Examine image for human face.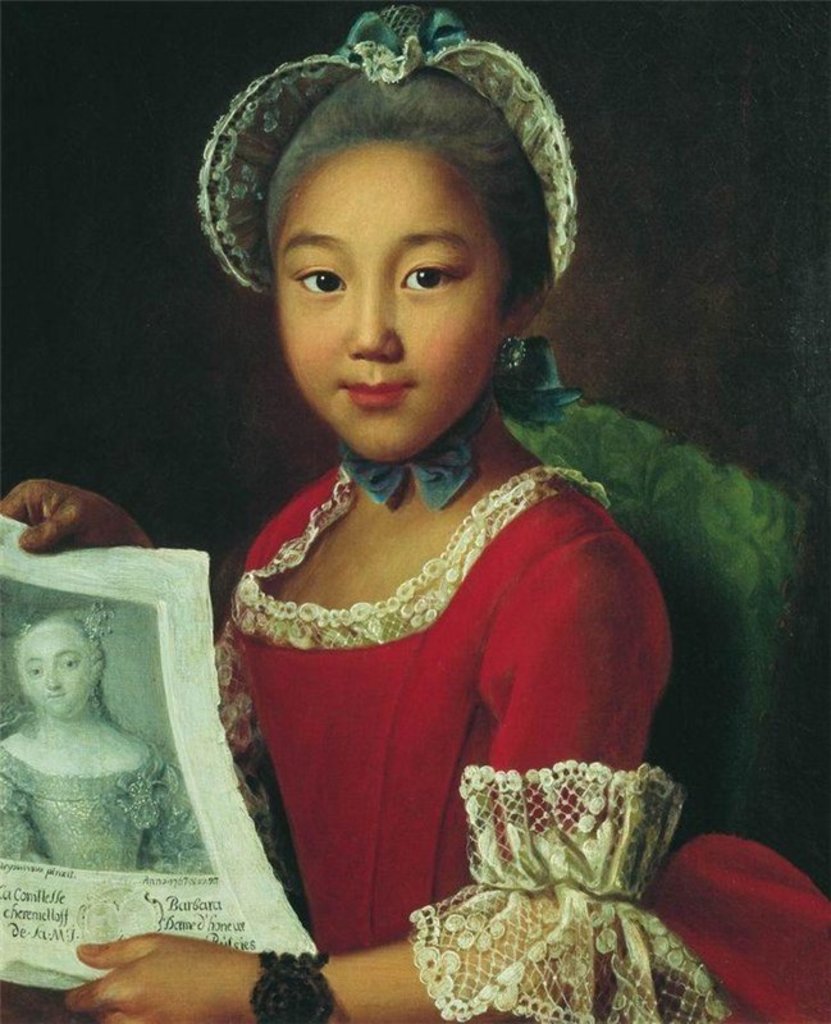
Examination result: [left=22, top=625, right=85, bottom=717].
